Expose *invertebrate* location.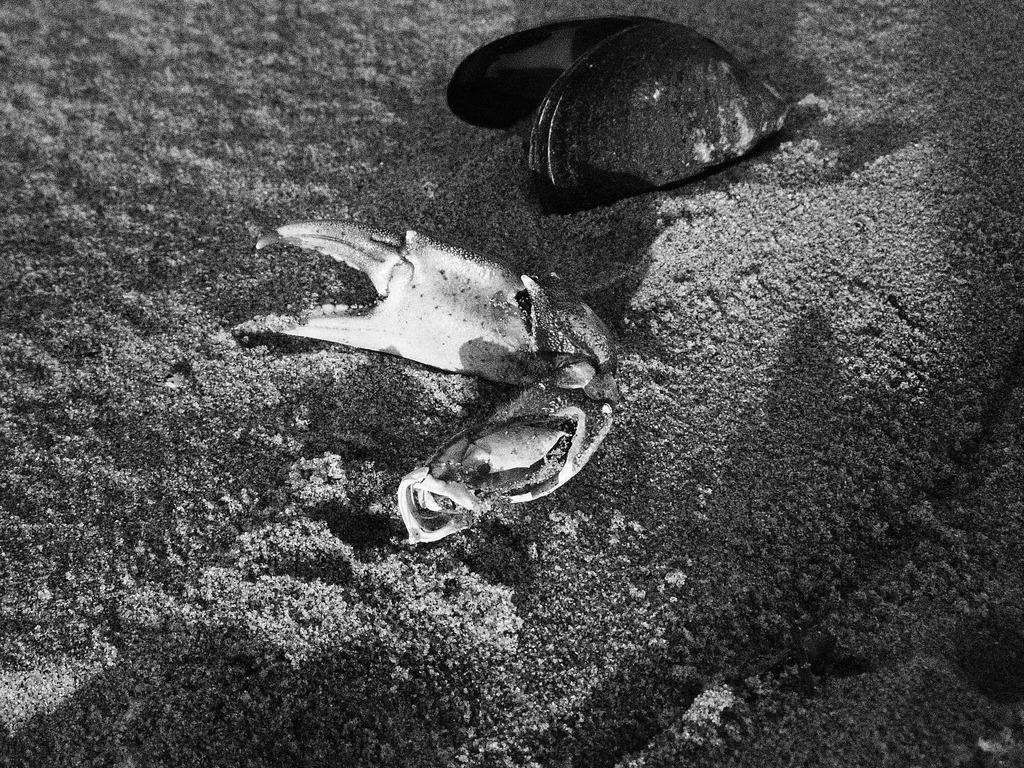
Exposed at crop(440, 12, 792, 212).
